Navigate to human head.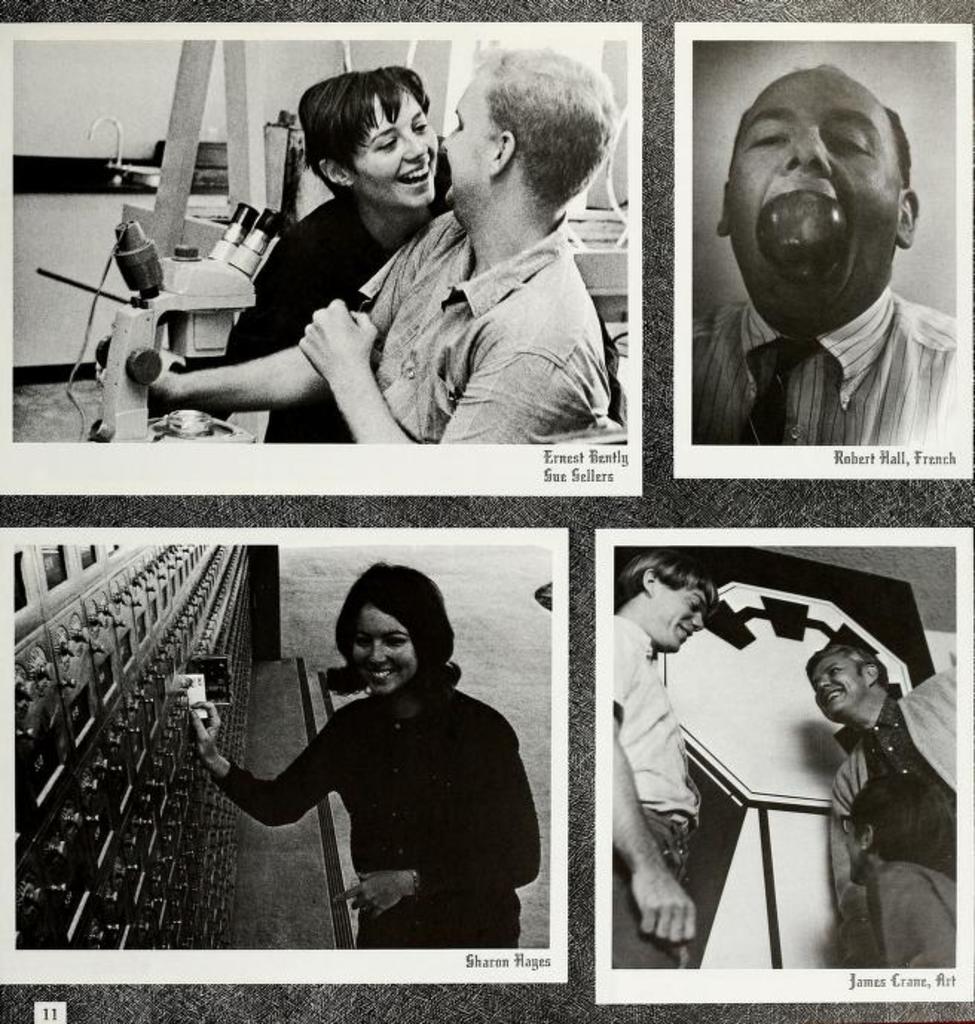
Navigation target: BBox(323, 562, 467, 699).
